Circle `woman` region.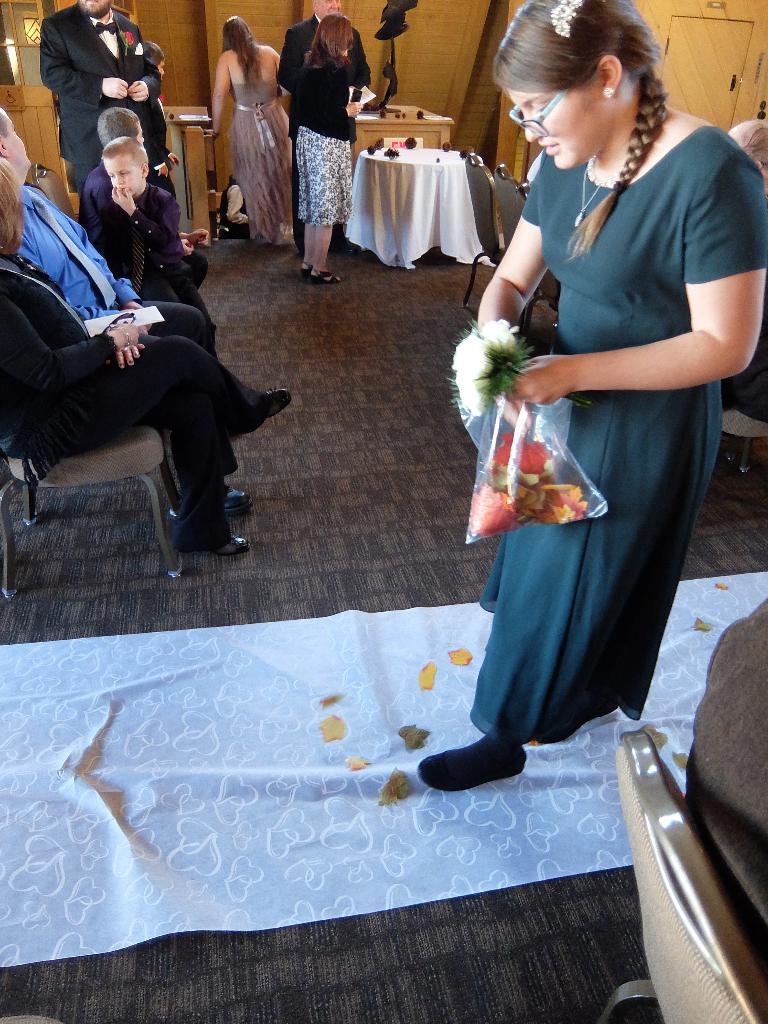
Region: left=201, top=17, right=292, bottom=243.
